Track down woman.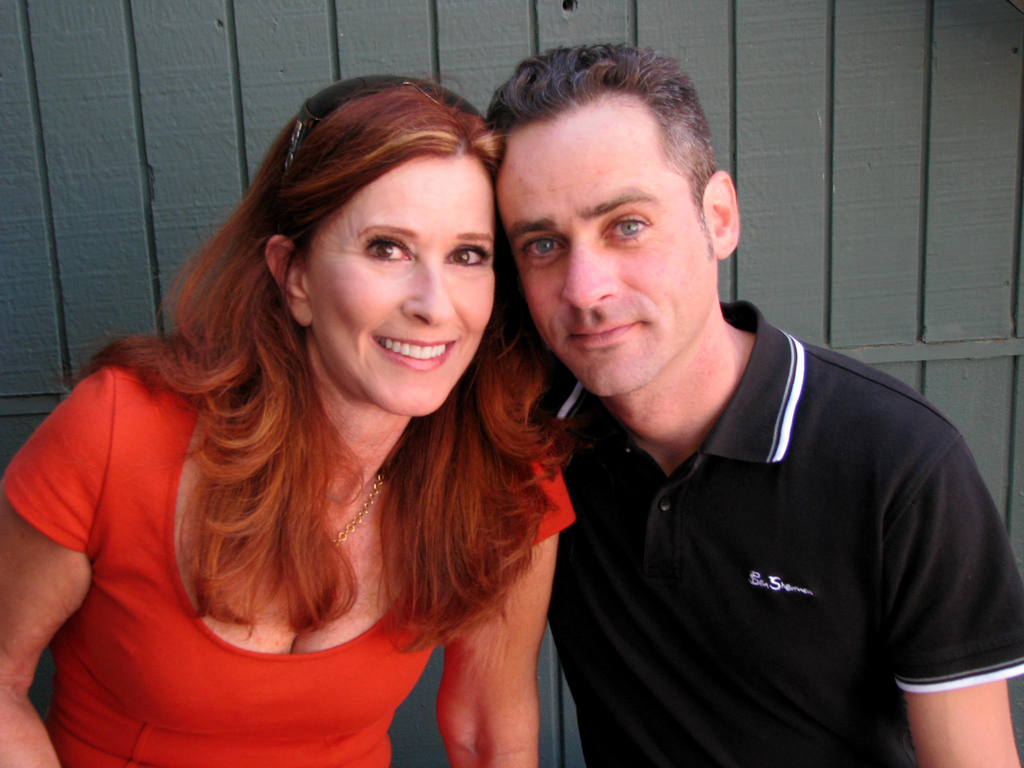
Tracked to [left=0, top=69, right=591, bottom=767].
